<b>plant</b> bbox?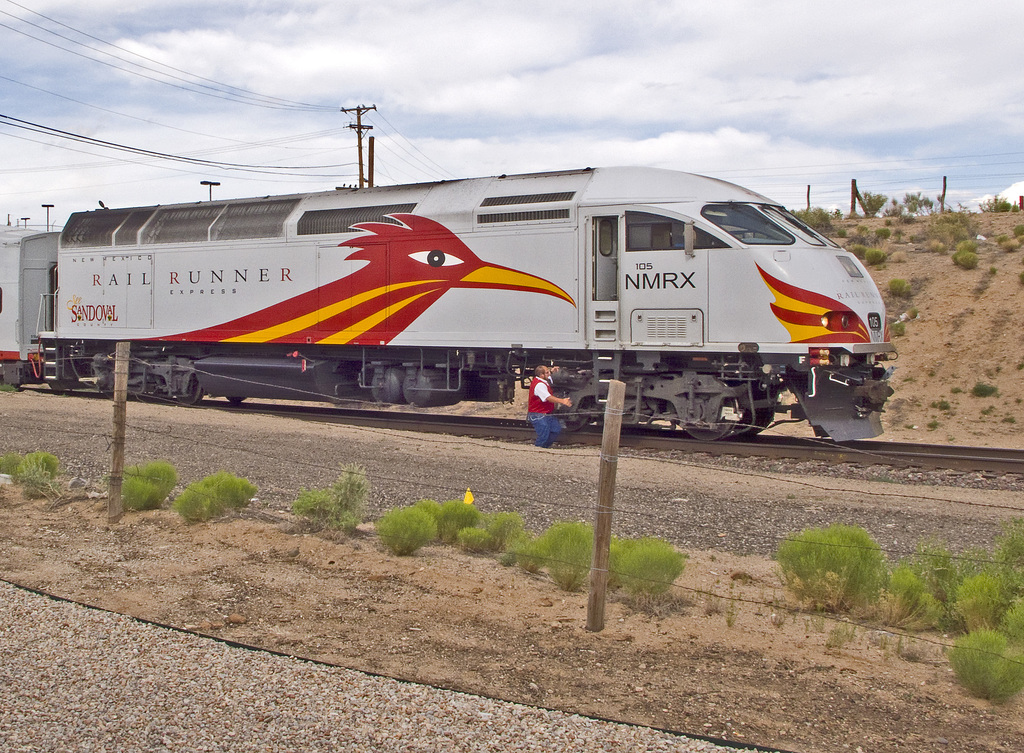
888:323:906:337
